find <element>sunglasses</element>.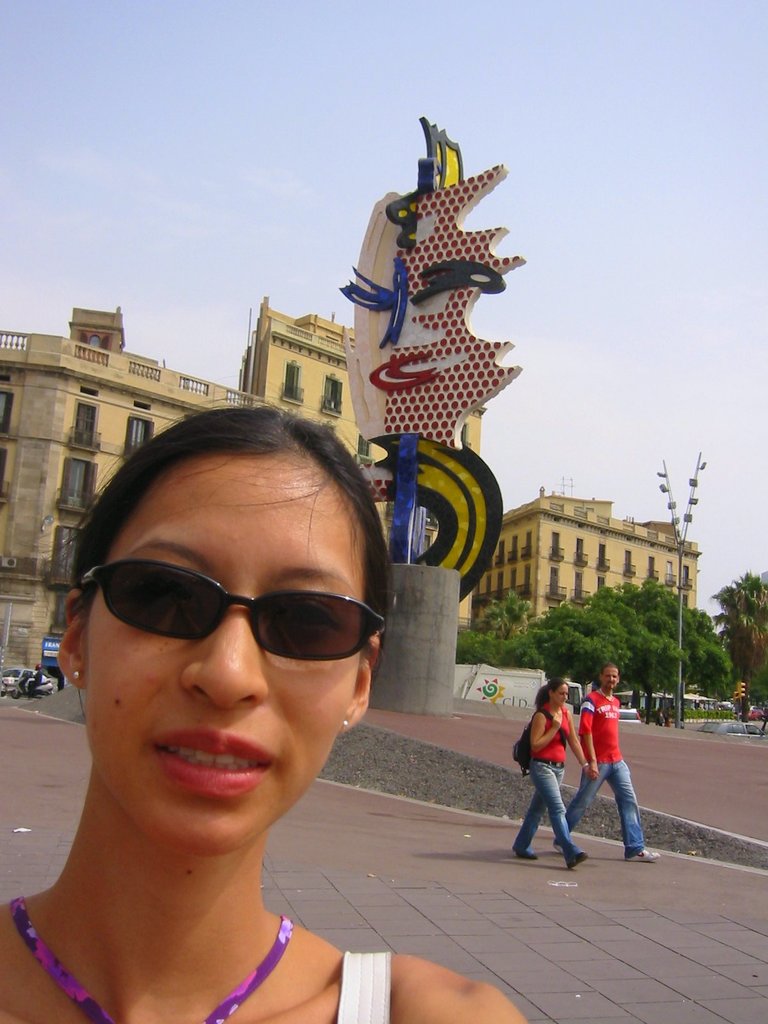
79,560,388,664.
